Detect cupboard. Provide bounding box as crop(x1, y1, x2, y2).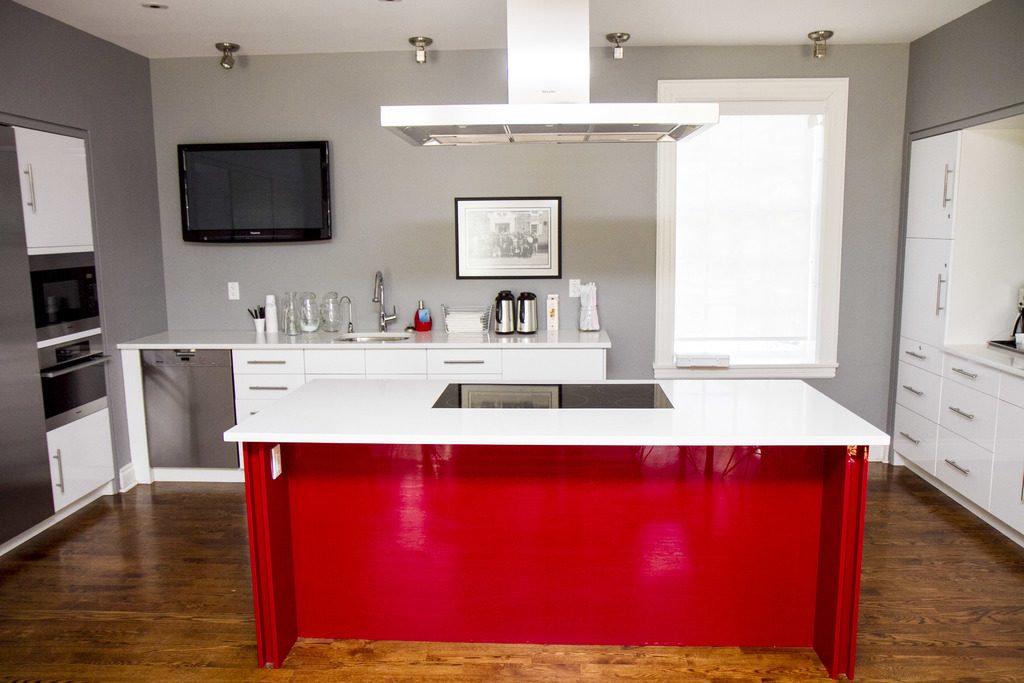
crop(892, 6, 1023, 548).
